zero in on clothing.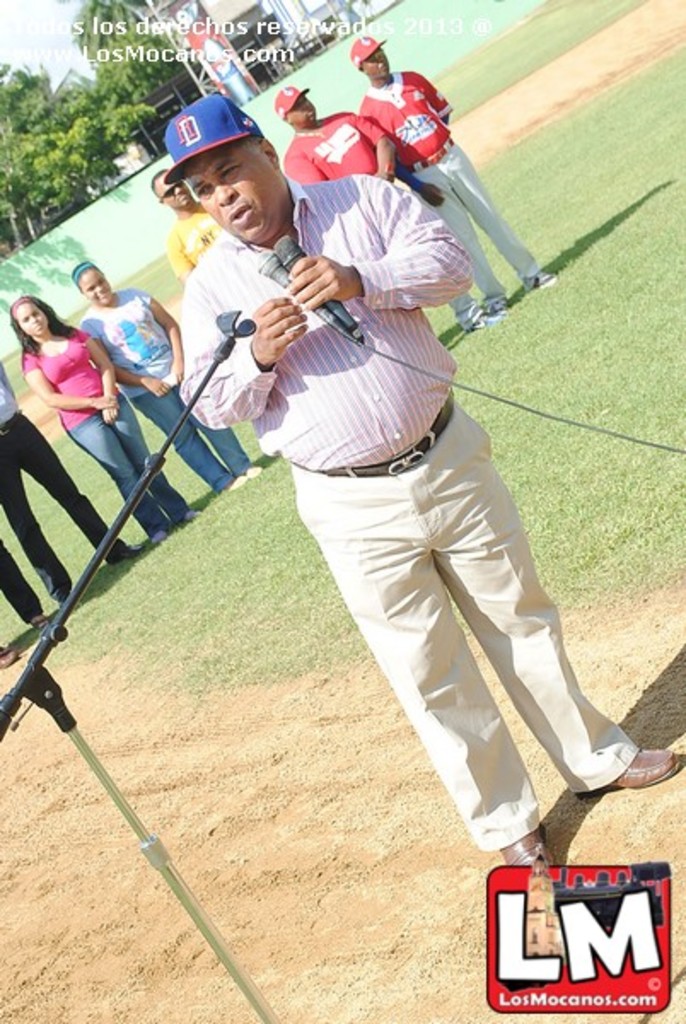
Zeroed in: box(17, 323, 200, 546).
